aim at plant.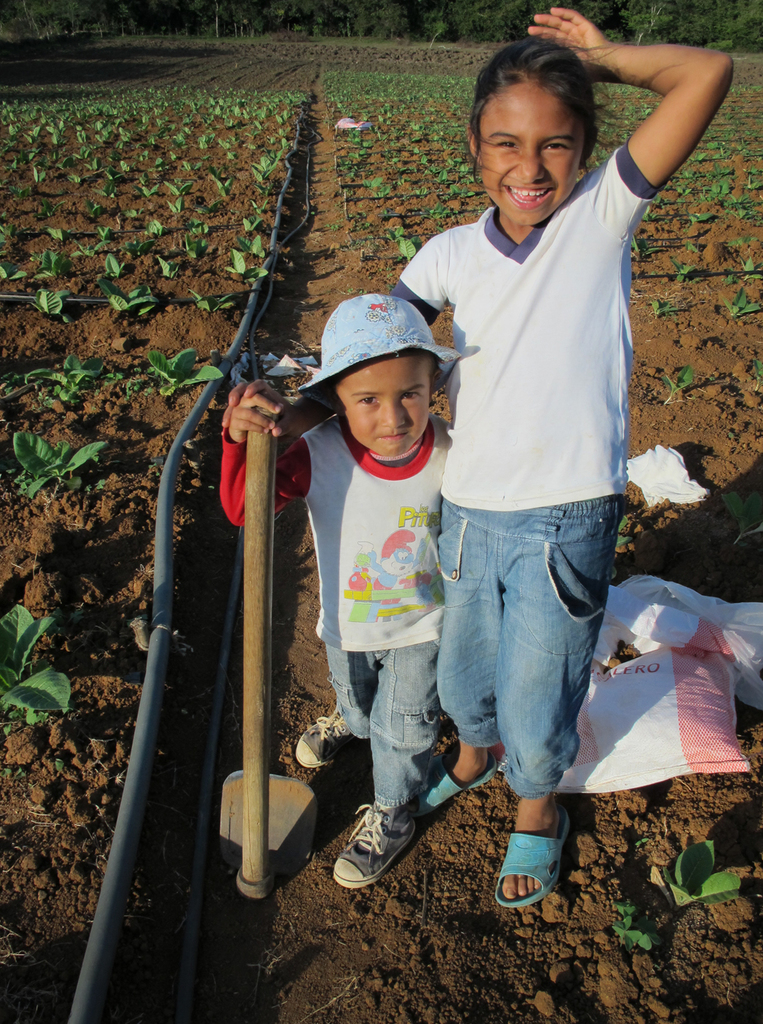
Aimed at 162:170:194:195.
